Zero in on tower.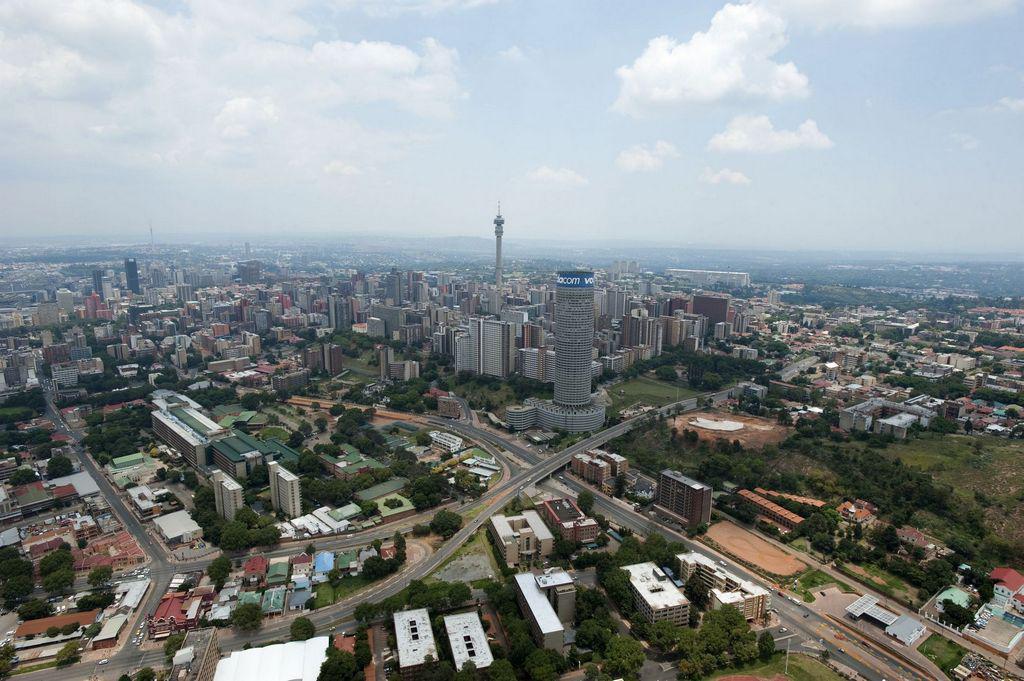
Zeroed in: <bbox>494, 200, 504, 288</bbox>.
